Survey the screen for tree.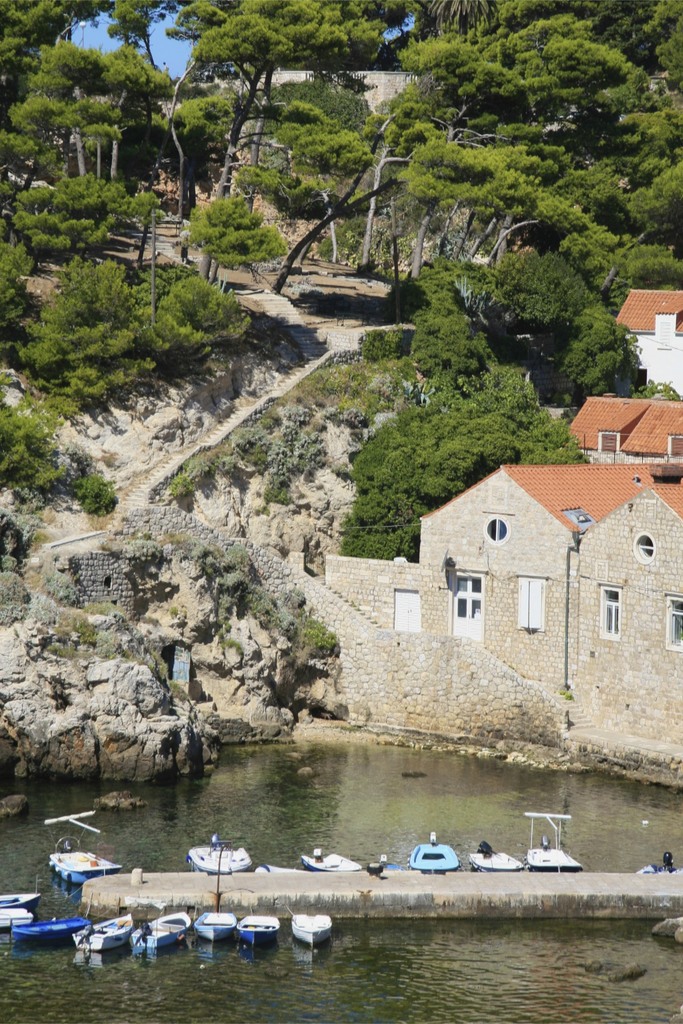
Survey found: bbox(566, 310, 682, 424).
